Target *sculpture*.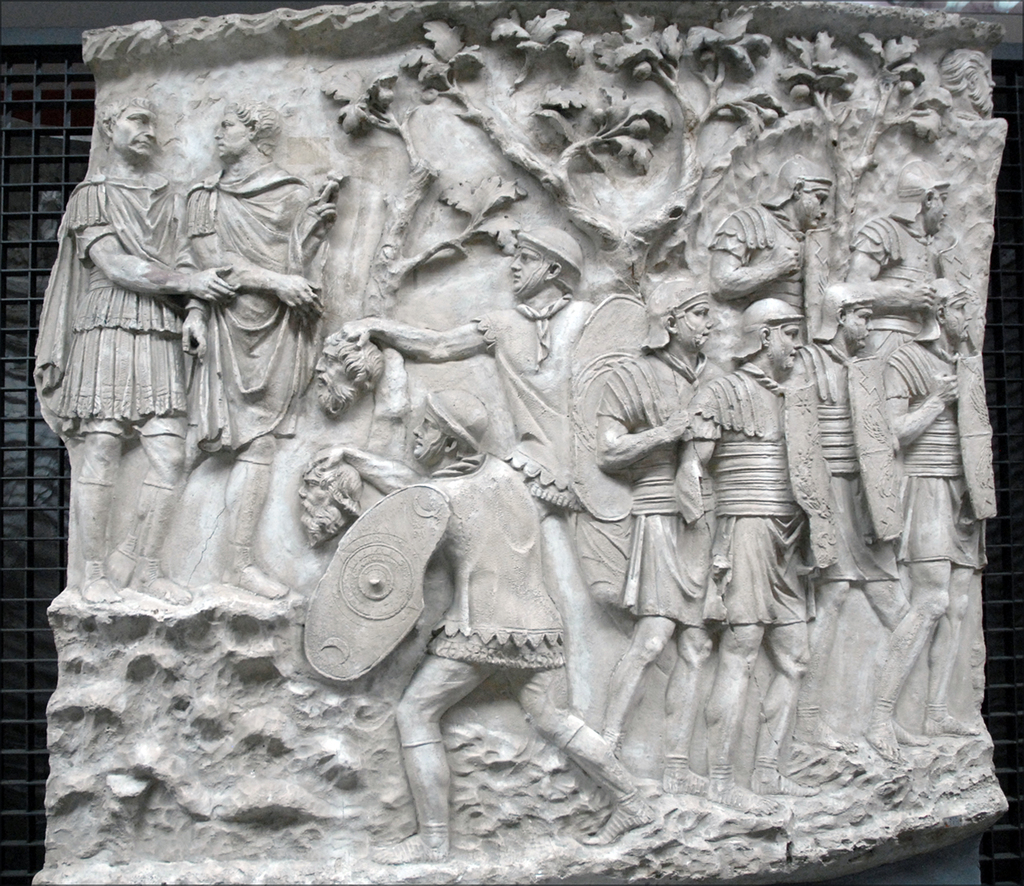
Target region: 866/277/1010/747.
